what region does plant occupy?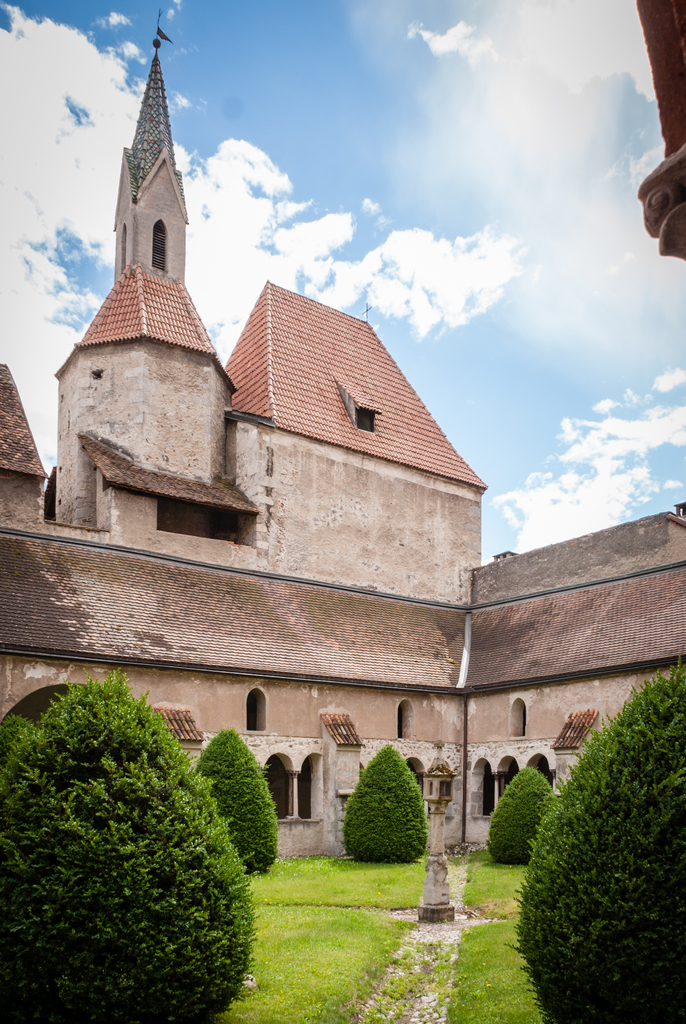
[19, 630, 265, 1023].
